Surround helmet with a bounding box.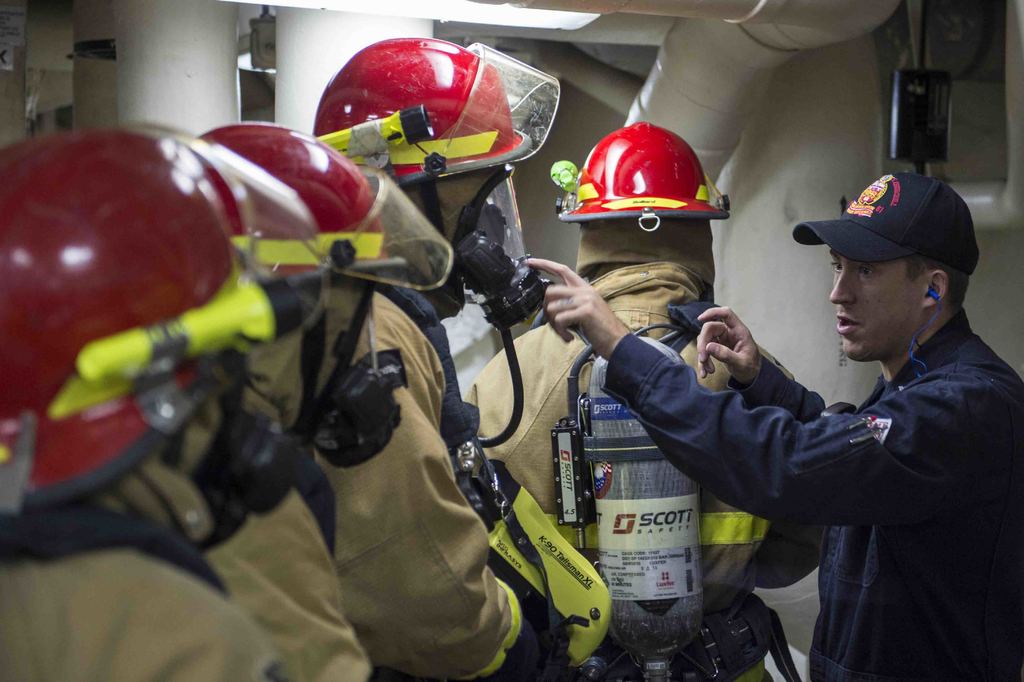
[554,123,733,235].
